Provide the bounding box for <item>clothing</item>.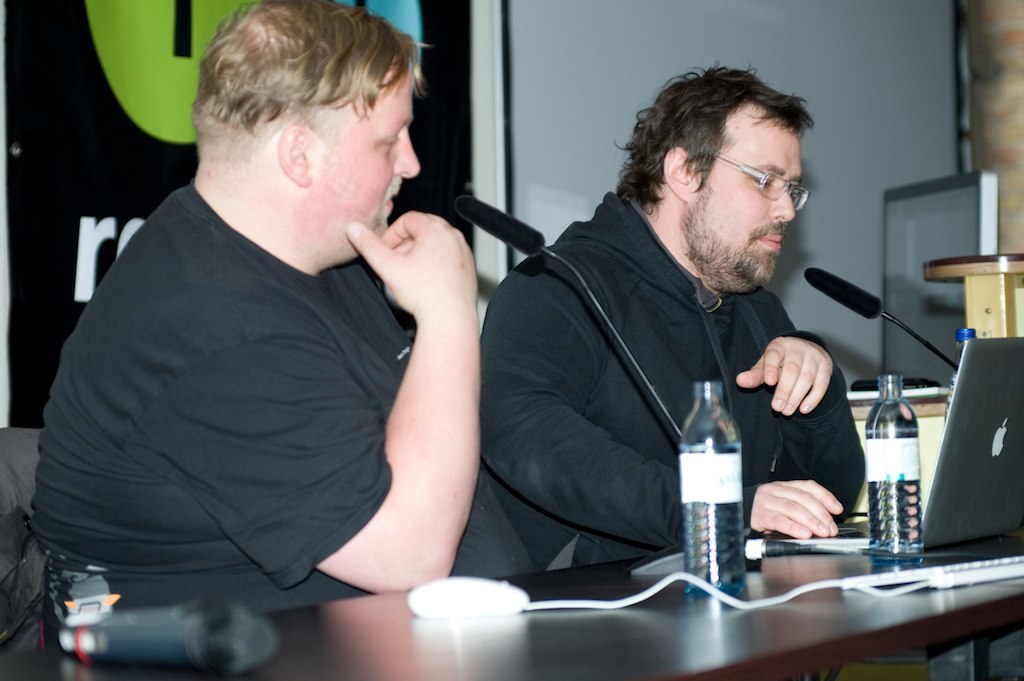
box(25, 175, 543, 619).
